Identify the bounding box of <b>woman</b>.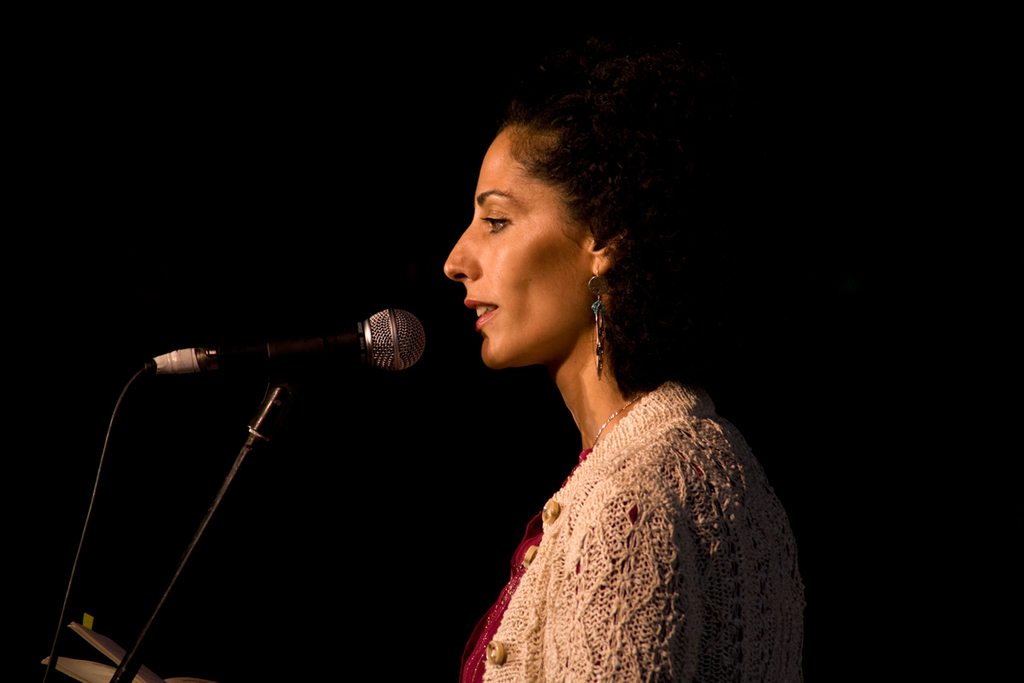
box(401, 77, 787, 682).
